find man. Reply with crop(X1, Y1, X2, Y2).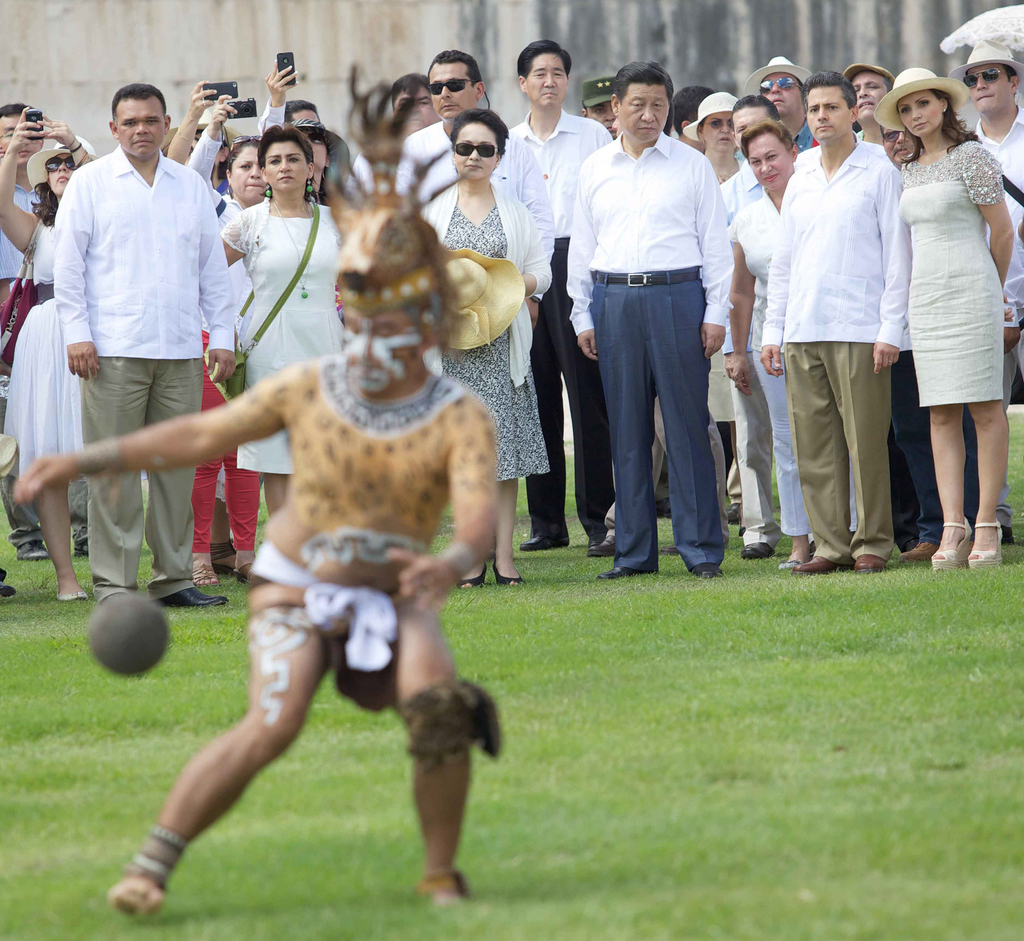
crop(584, 72, 616, 137).
